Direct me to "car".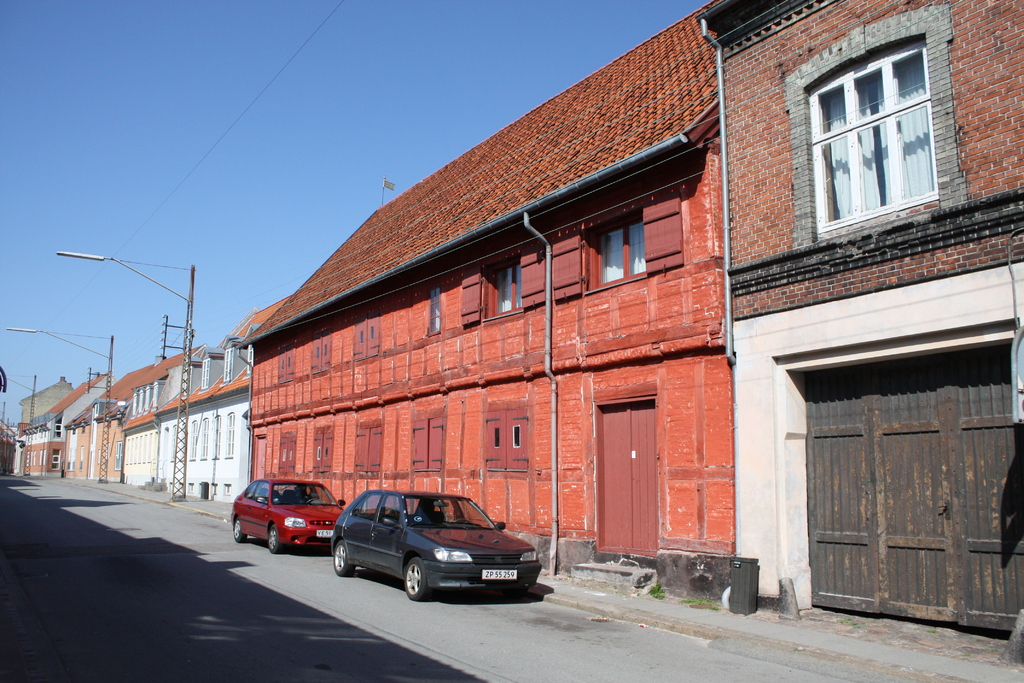
Direction: crop(235, 477, 349, 555).
